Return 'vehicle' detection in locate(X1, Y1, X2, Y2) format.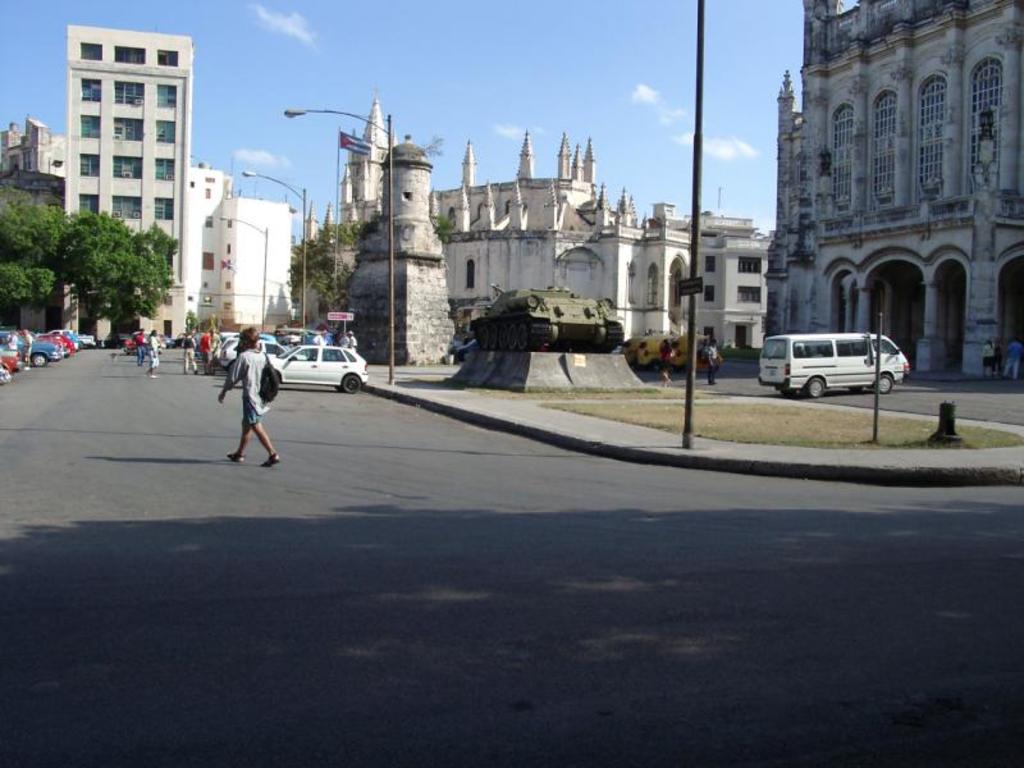
locate(210, 340, 303, 371).
